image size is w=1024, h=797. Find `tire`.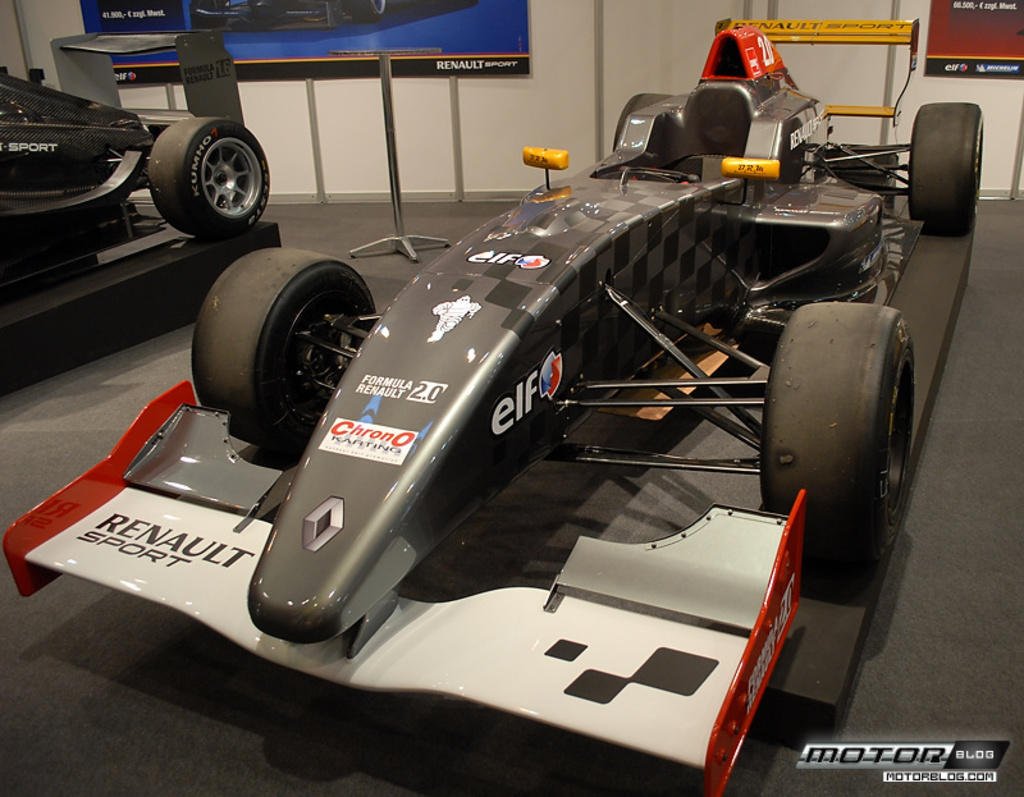
[x1=609, y1=92, x2=685, y2=147].
